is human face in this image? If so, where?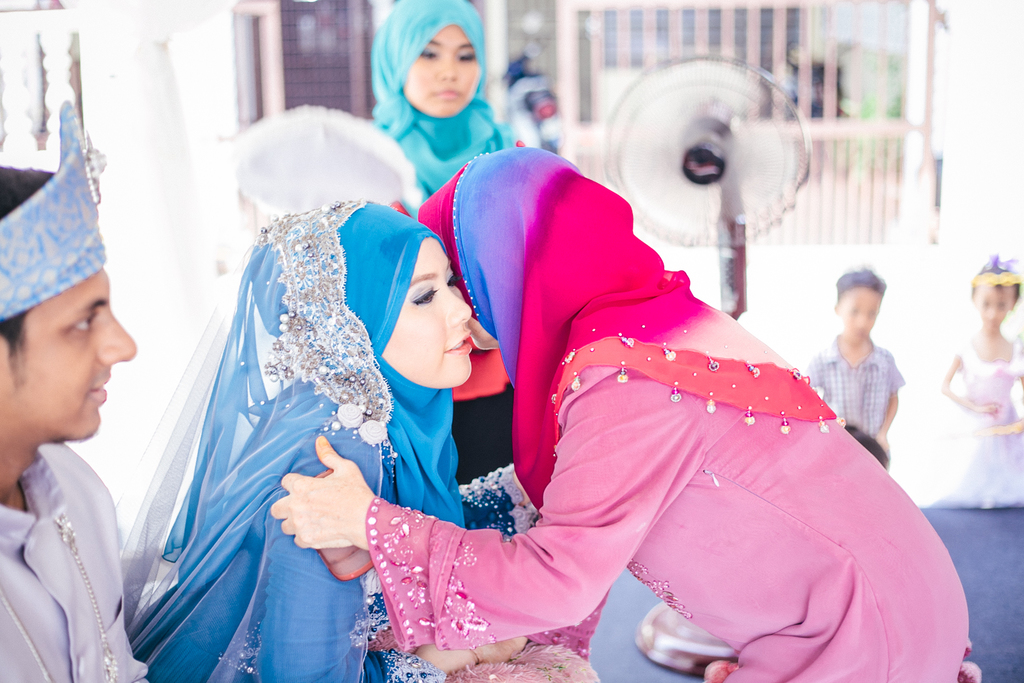
Yes, at (383, 239, 472, 389).
